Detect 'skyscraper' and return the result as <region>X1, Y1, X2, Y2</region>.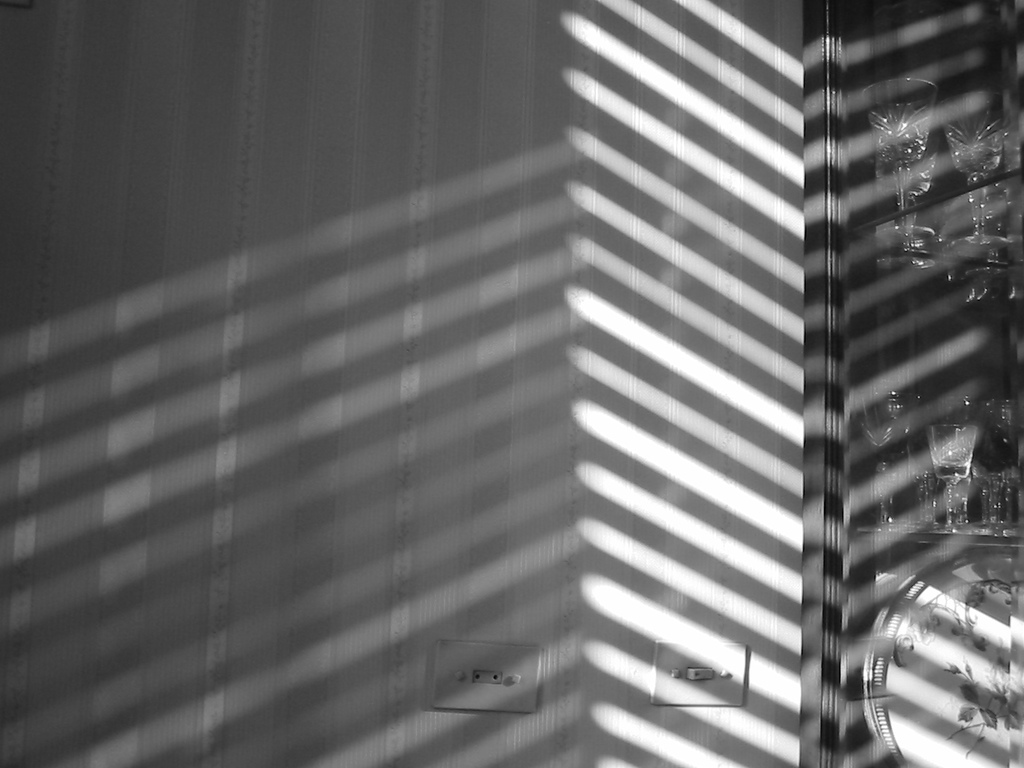
<region>0, 0, 805, 767</region>.
